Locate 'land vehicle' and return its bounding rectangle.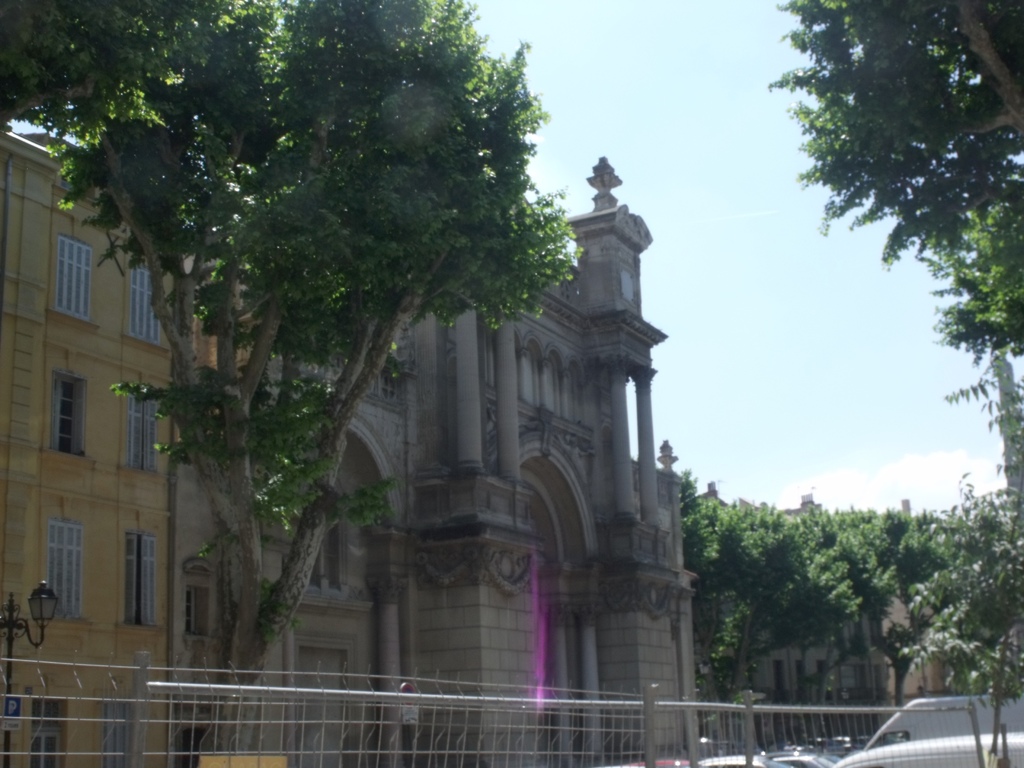
locate(842, 733, 1023, 767).
